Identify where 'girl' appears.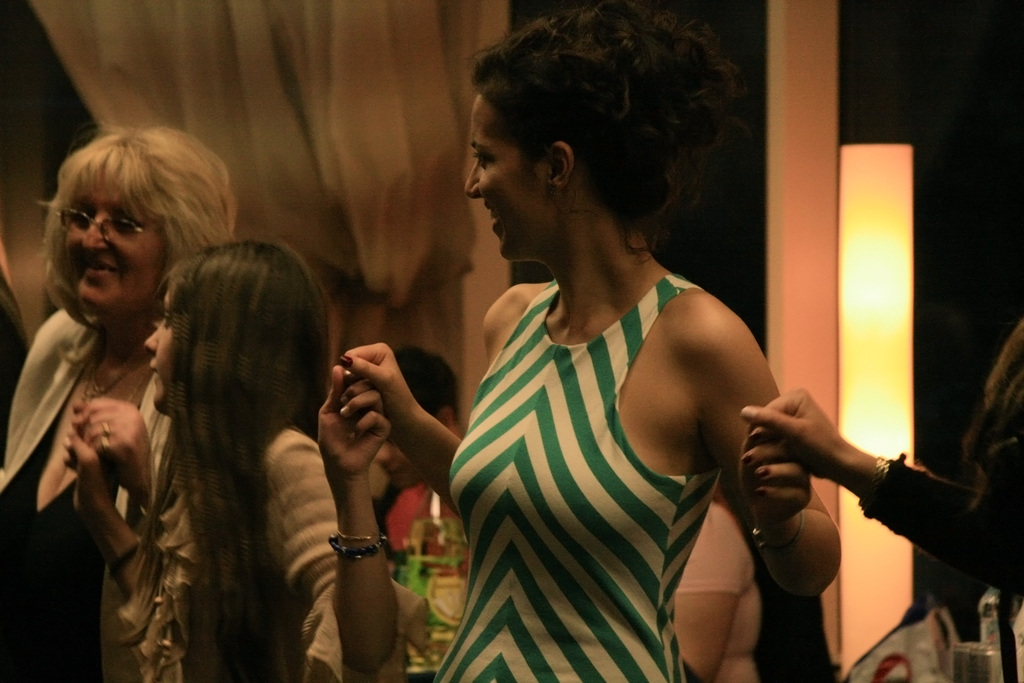
Appears at detection(63, 238, 399, 682).
